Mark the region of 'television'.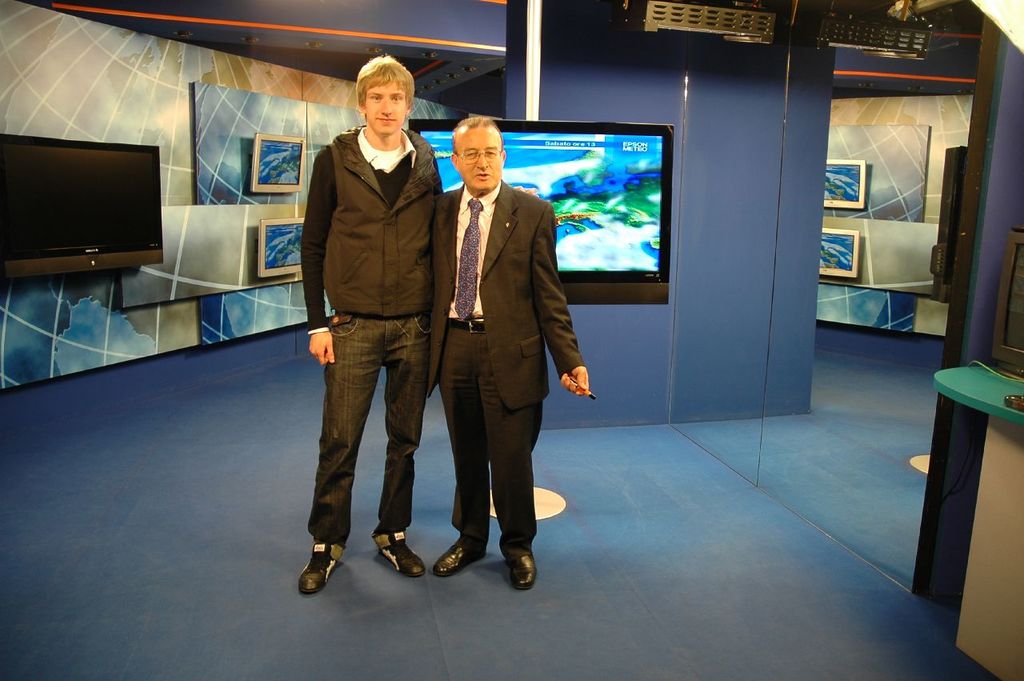
Region: x1=408, y1=119, x2=674, y2=305.
